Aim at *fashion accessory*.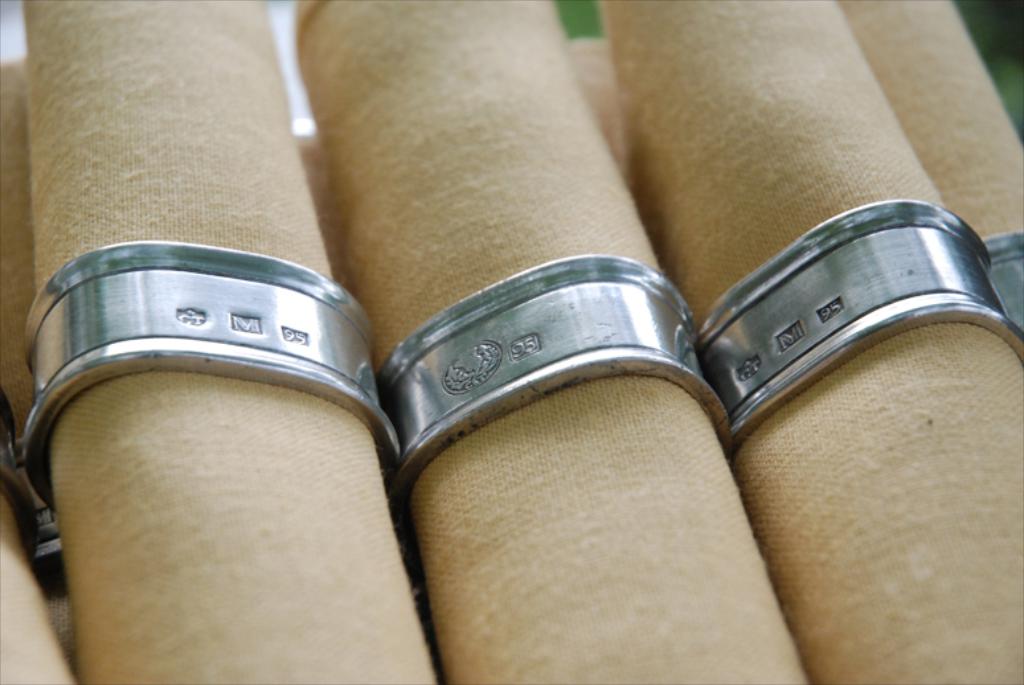
Aimed at BBox(0, 383, 65, 579).
